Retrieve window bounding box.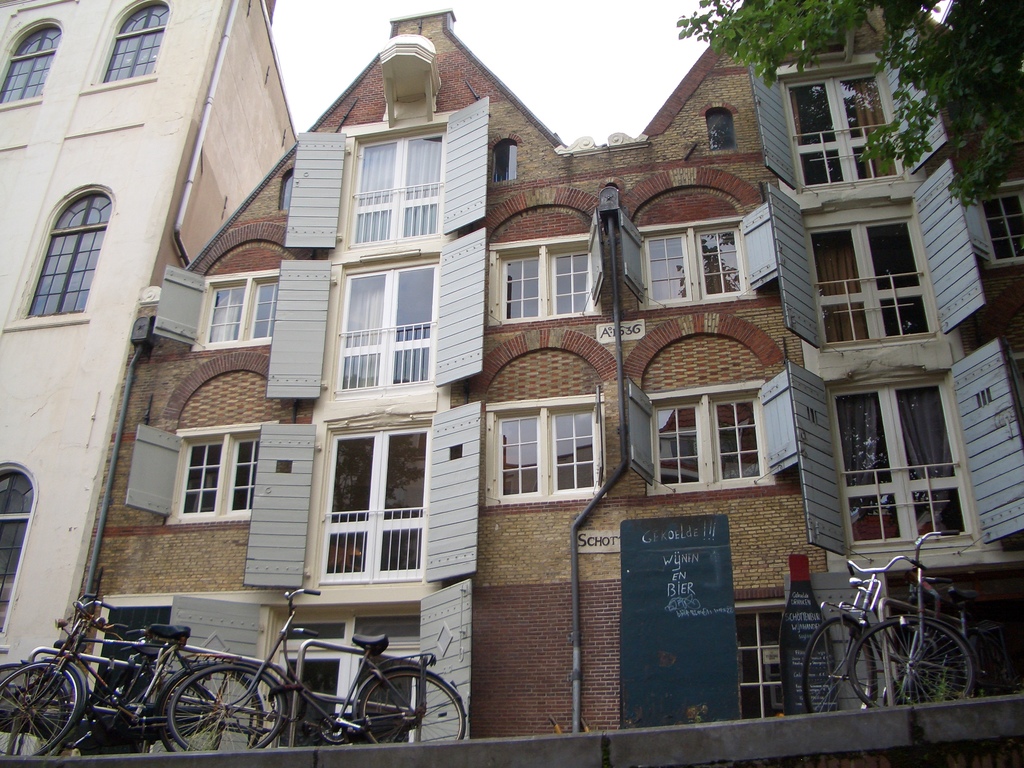
Bounding box: bbox=[202, 269, 277, 346].
